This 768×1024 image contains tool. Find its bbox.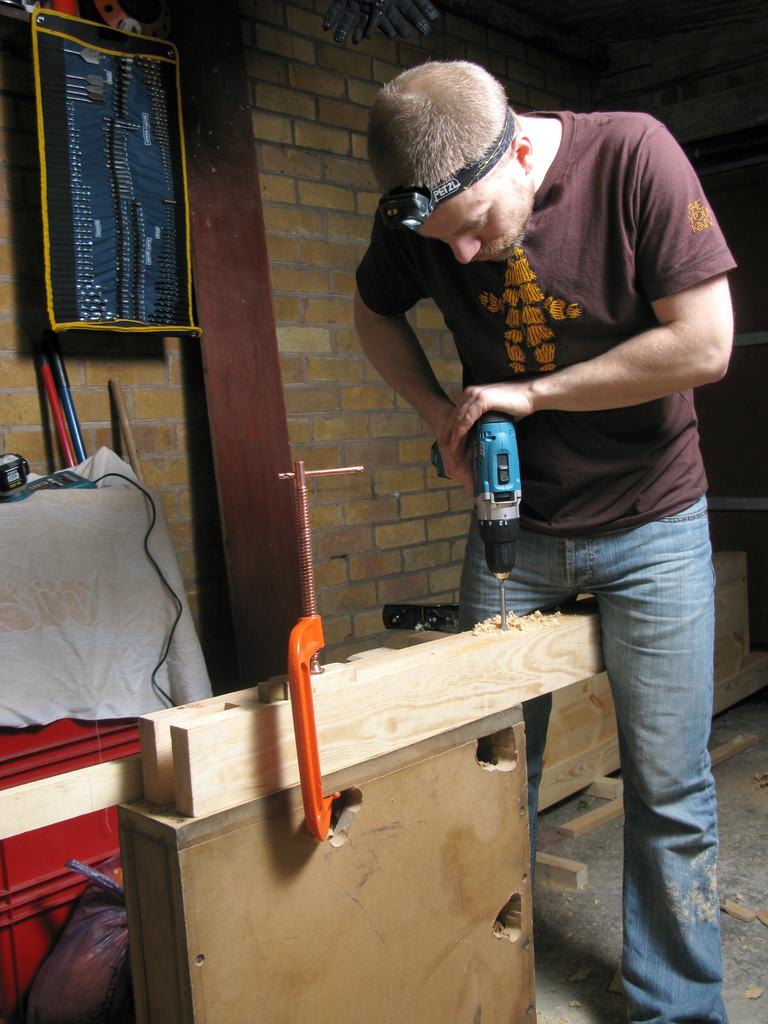
x1=436, y1=406, x2=520, y2=621.
